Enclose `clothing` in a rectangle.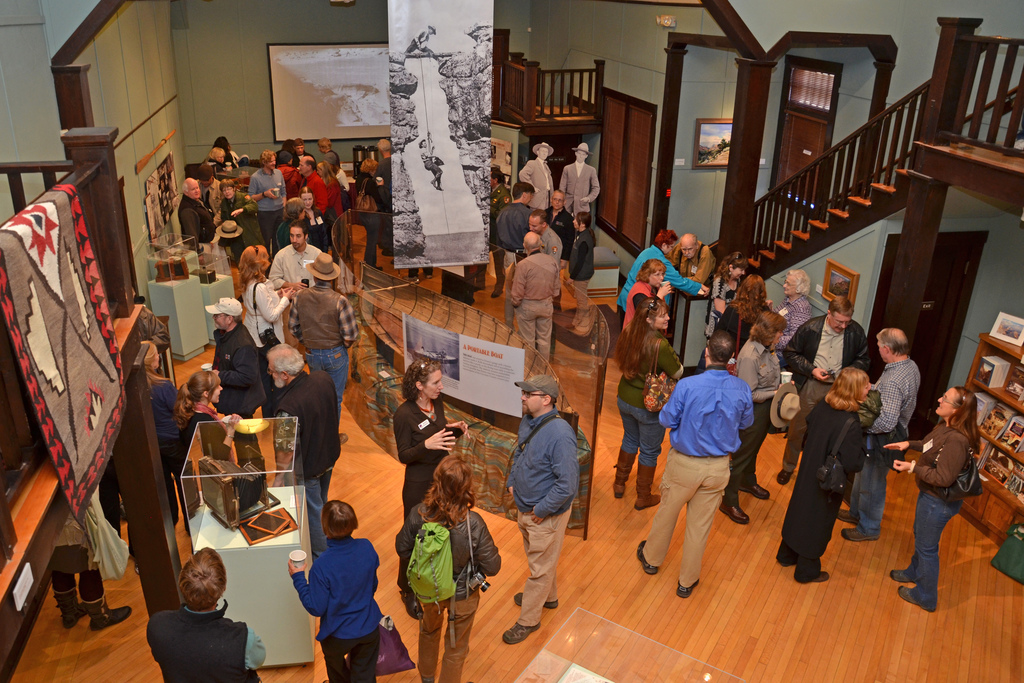
[390, 500, 499, 682].
